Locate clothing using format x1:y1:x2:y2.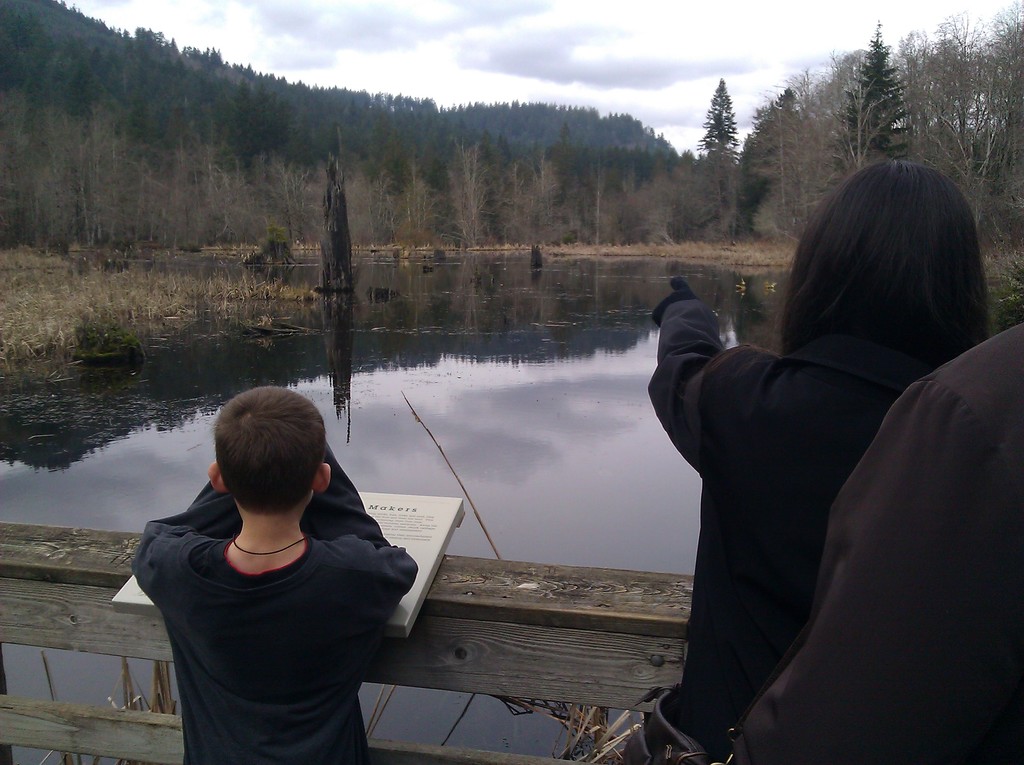
644:296:890:764.
